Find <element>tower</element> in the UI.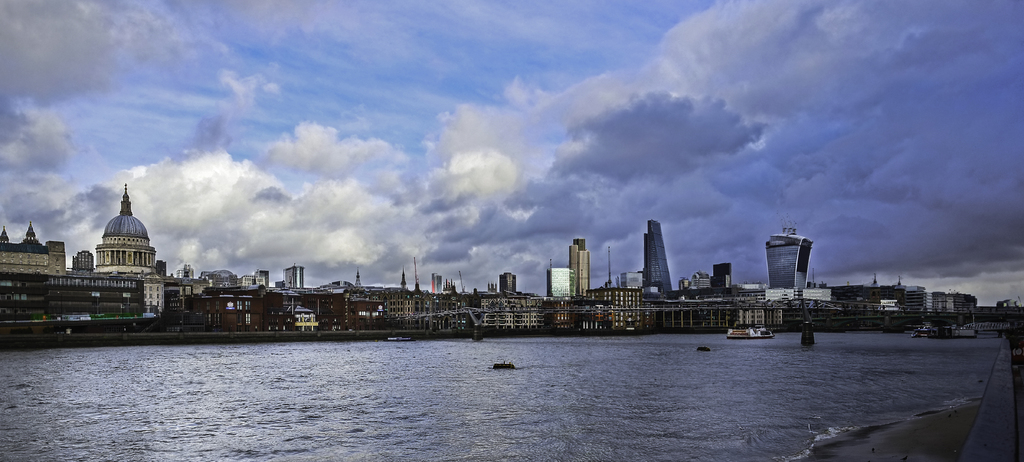
UI element at 283 265 301 292.
